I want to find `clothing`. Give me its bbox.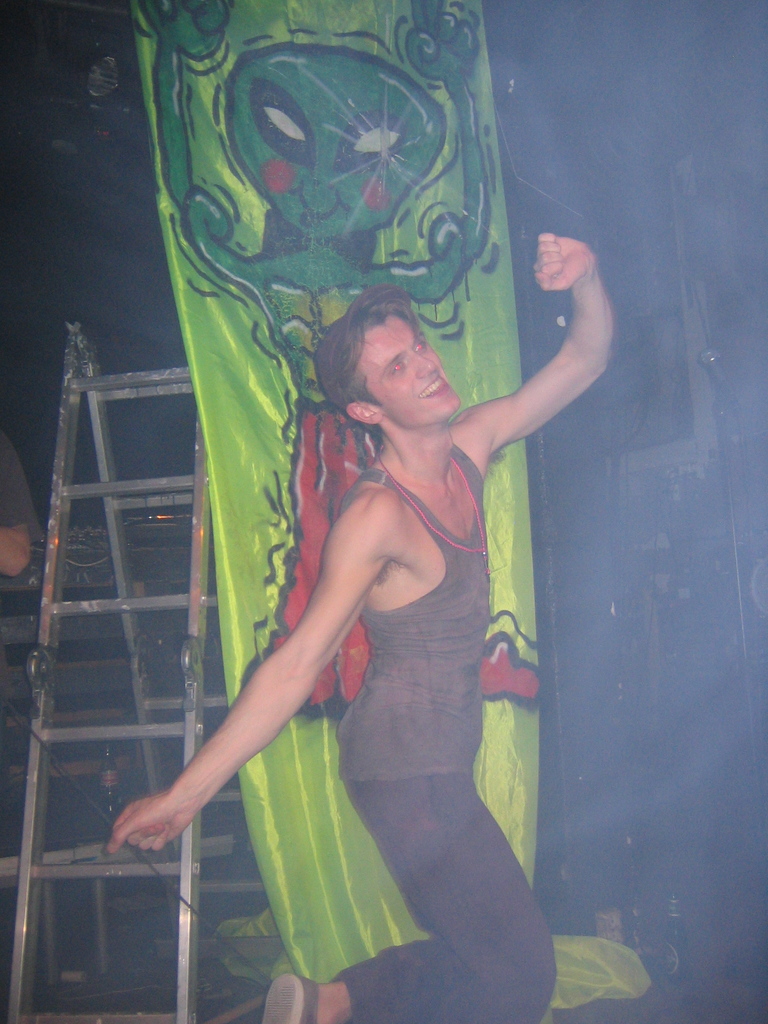
box=[328, 424, 570, 1023].
